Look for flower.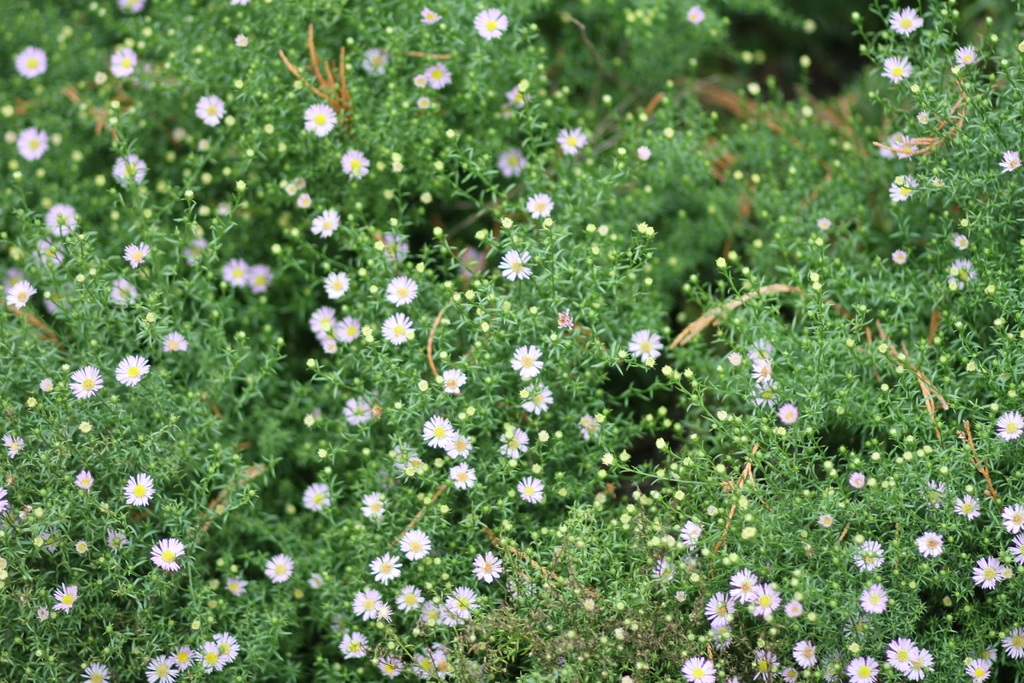
Found: pyautogui.locateOnScreen(301, 103, 339, 136).
